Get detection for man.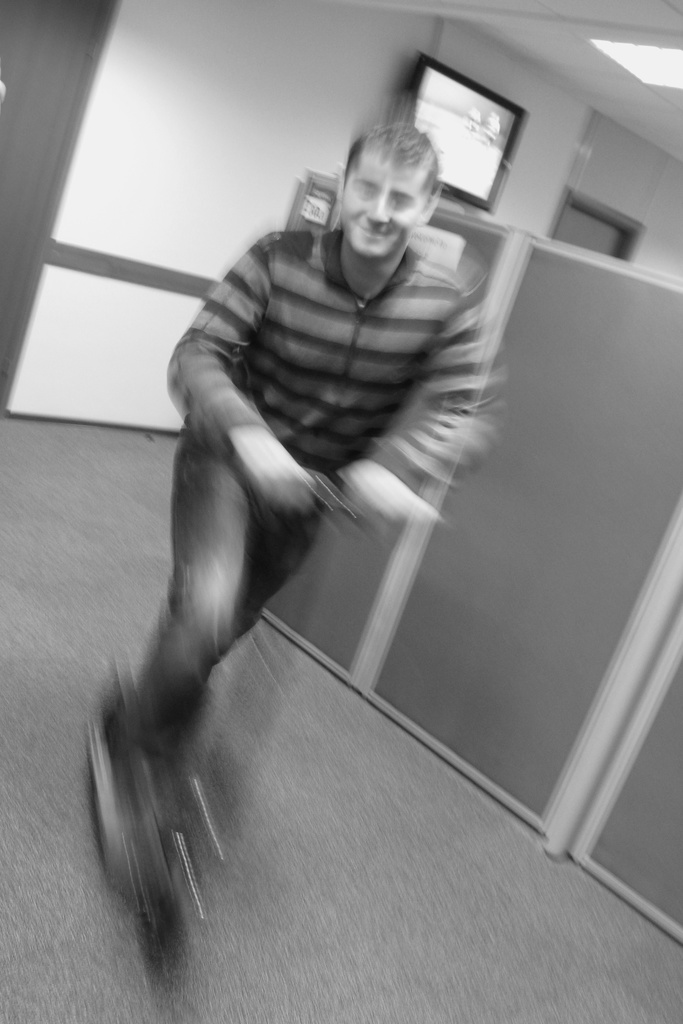
Detection: box=[86, 116, 499, 881].
